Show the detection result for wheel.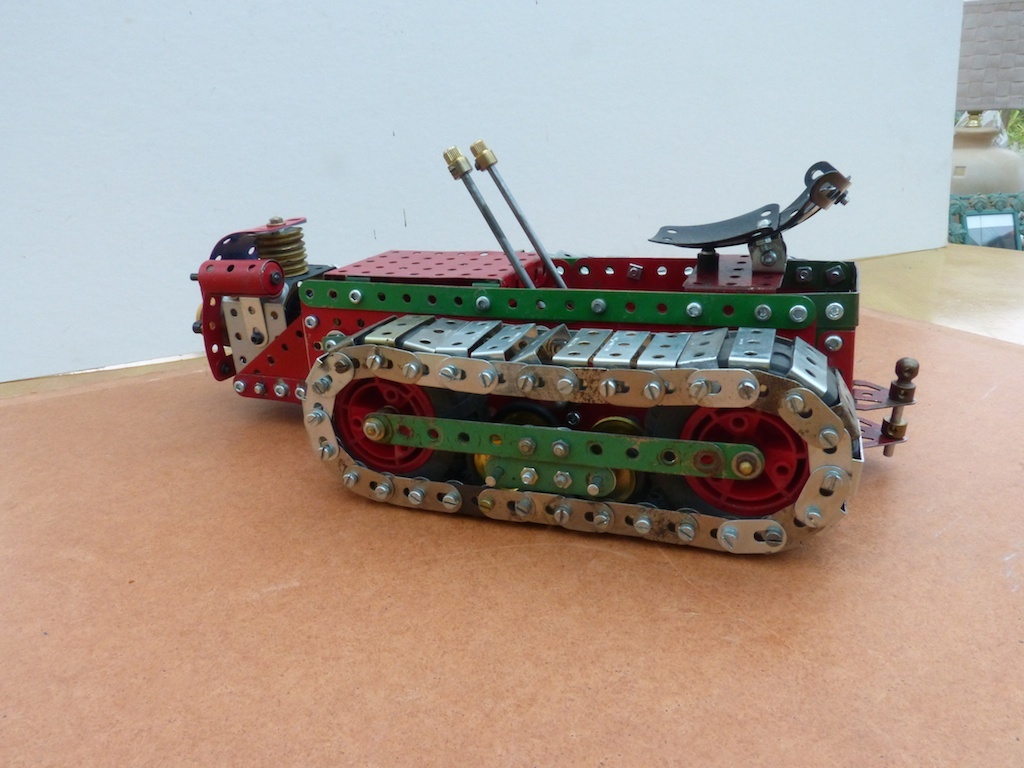
bbox=(678, 409, 814, 515).
